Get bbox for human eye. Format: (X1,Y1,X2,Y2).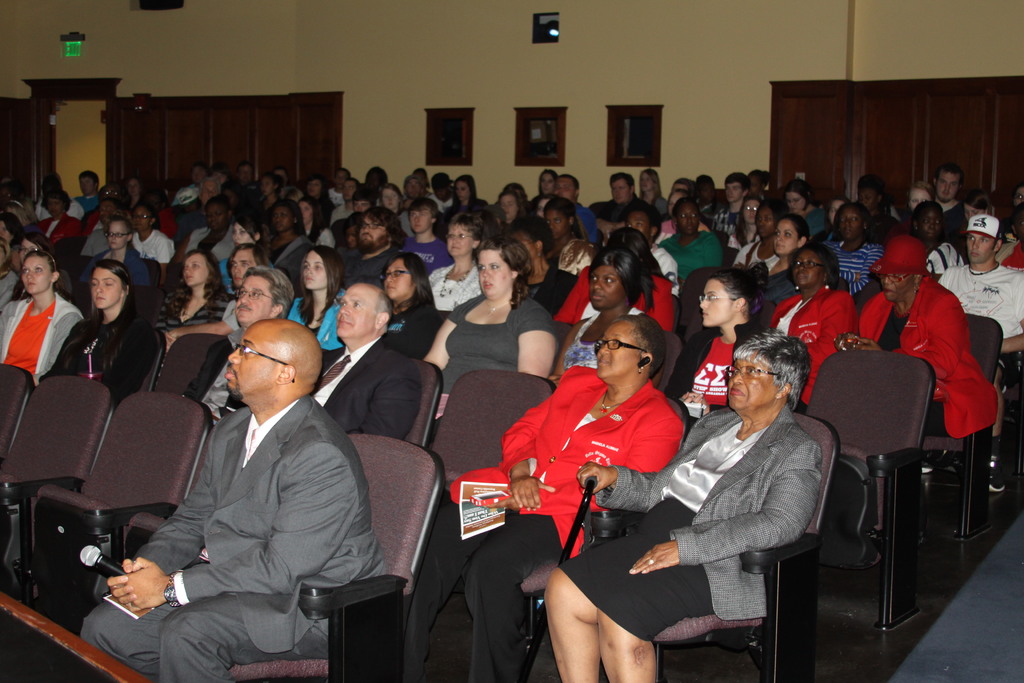
(611,337,621,345).
